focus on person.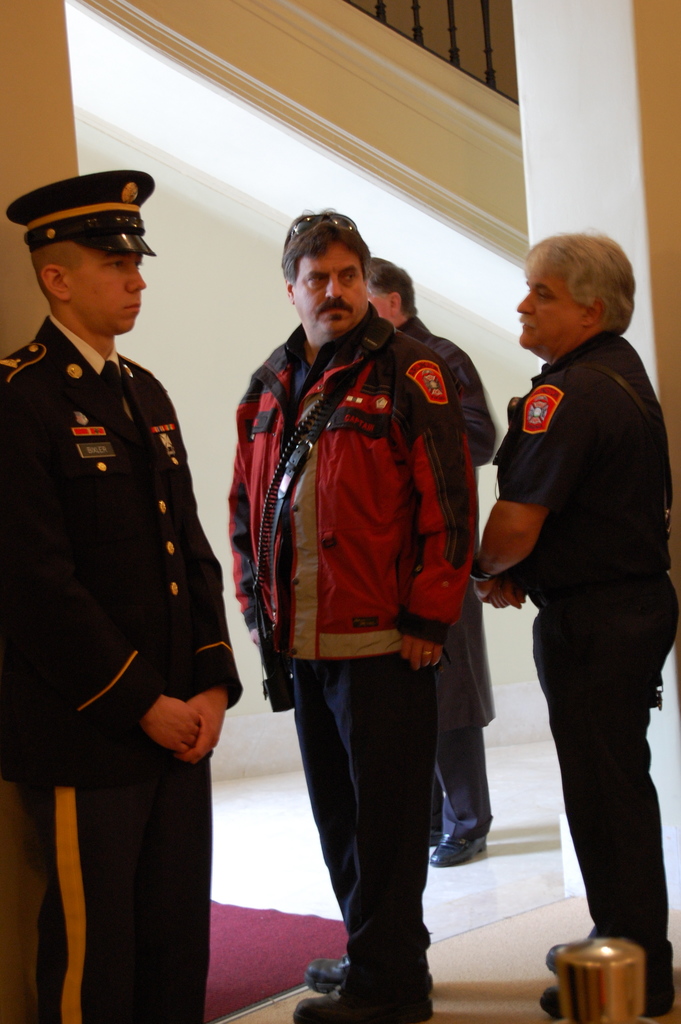
Focused at [left=463, top=232, right=680, bottom=1017].
